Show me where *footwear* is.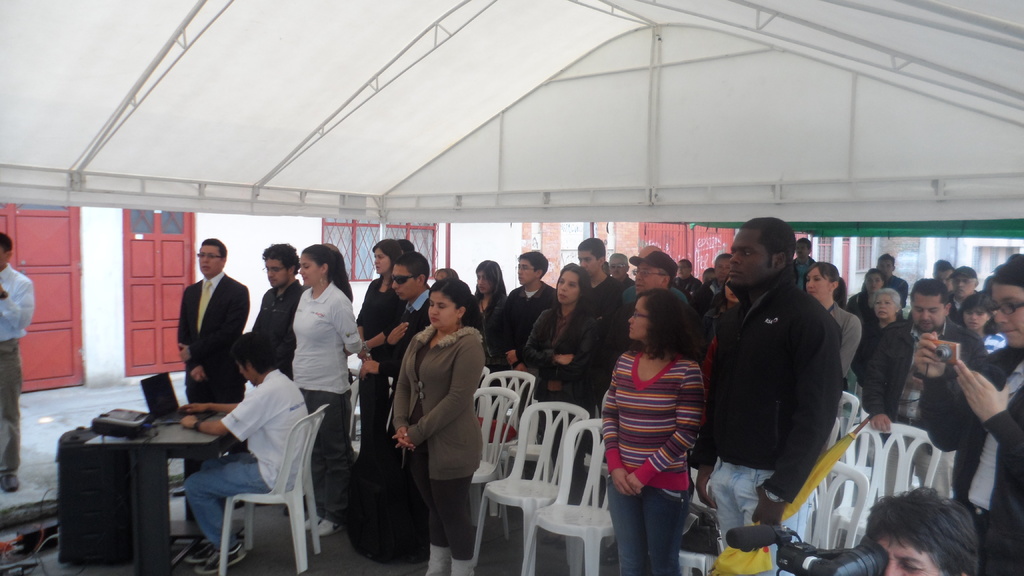
*footwear* is at [x1=3, y1=470, x2=21, y2=492].
